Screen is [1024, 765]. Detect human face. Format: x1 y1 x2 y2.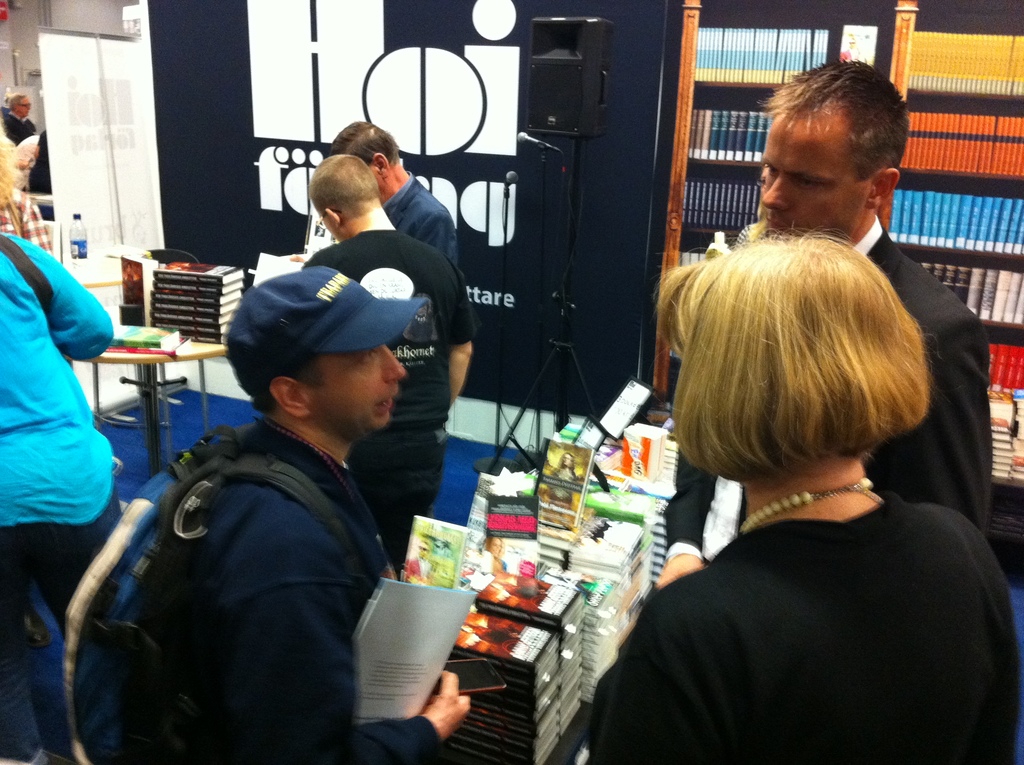
756 113 866 235.
